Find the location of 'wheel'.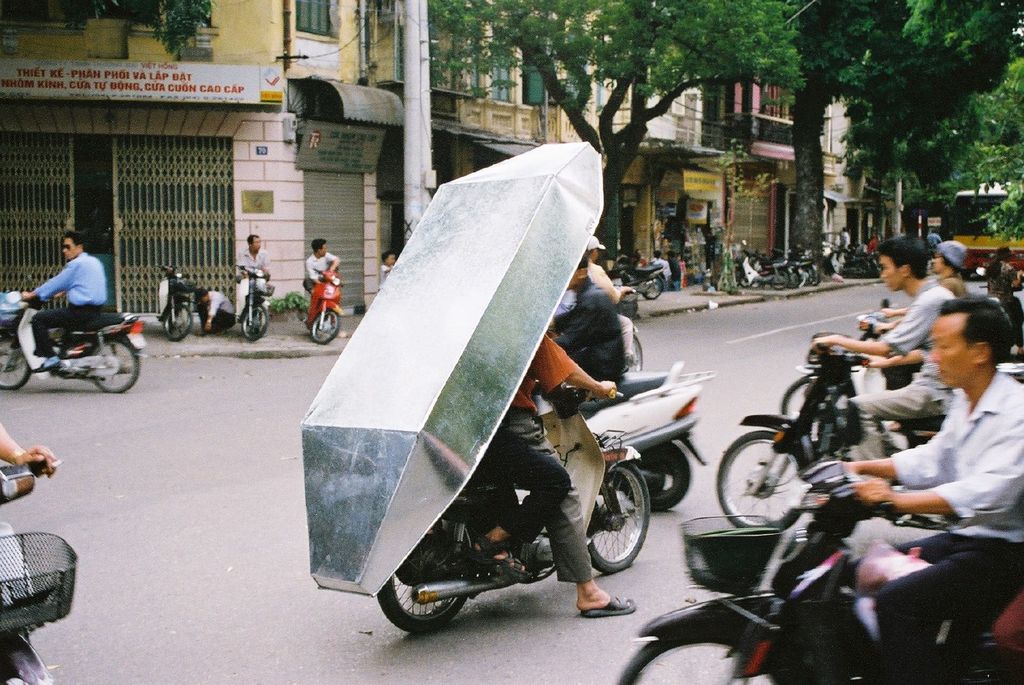
Location: BBox(642, 276, 663, 298).
